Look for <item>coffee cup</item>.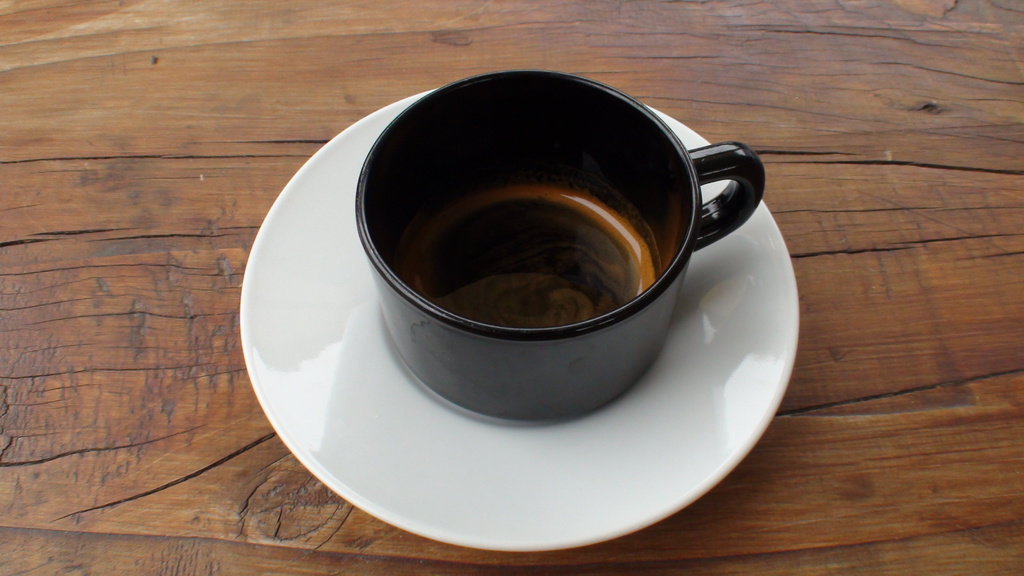
Found: {"x1": 354, "y1": 66, "x2": 771, "y2": 425}.
